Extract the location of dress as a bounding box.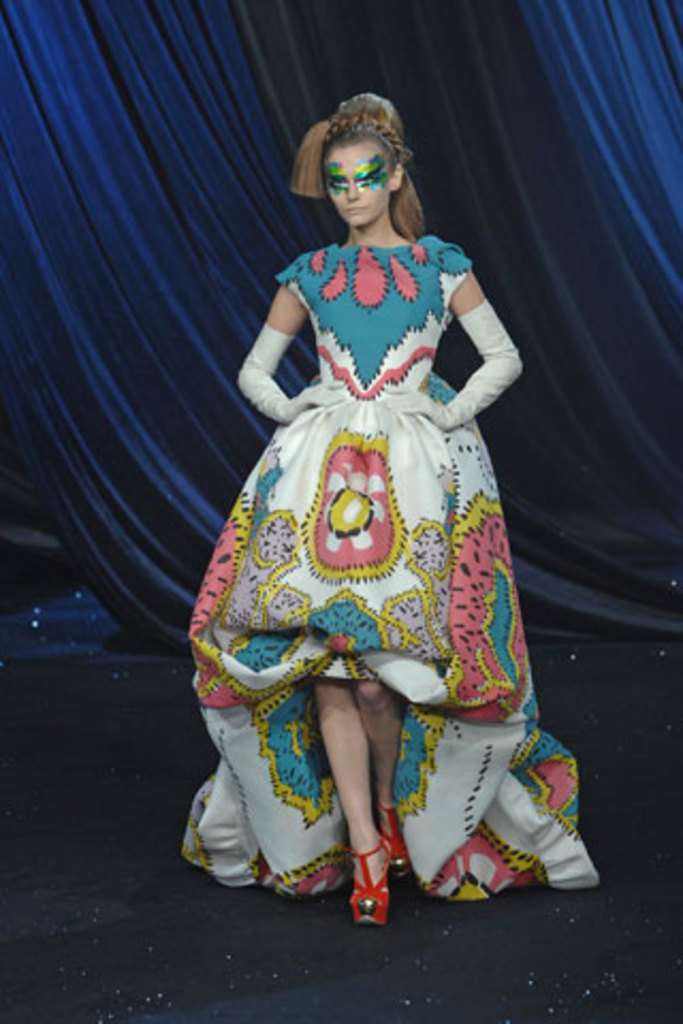
{"left": 177, "top": 237, "right": 602, "bottom": 907}.
